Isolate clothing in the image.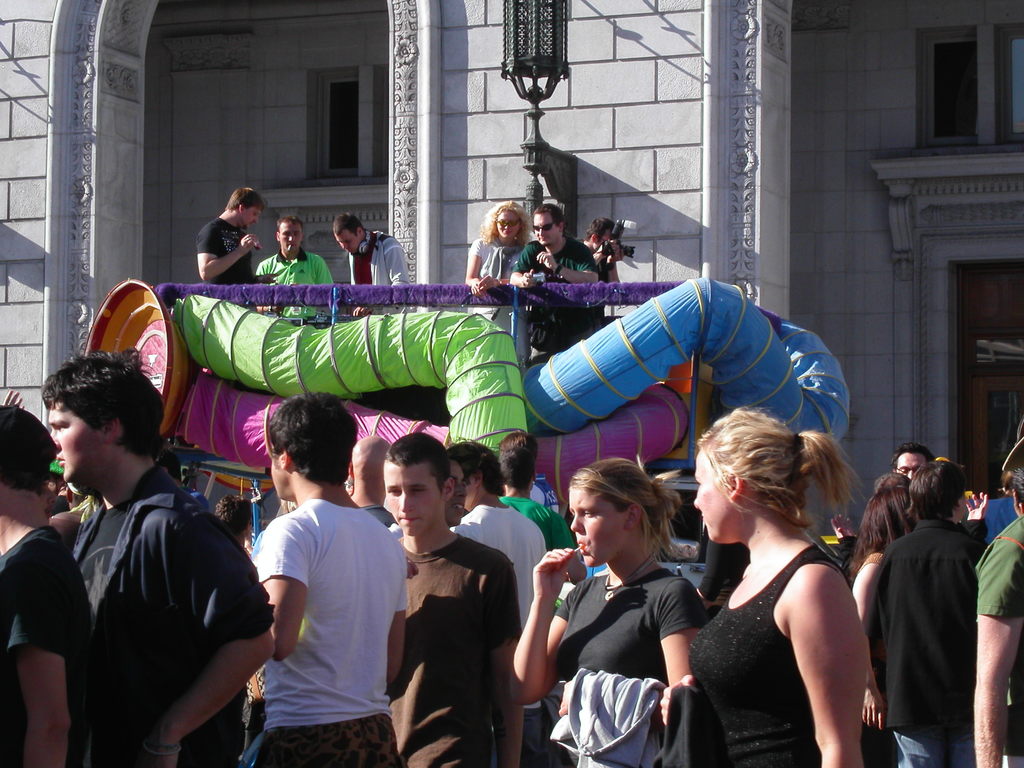
Isolated region: 474:236:525:284.
